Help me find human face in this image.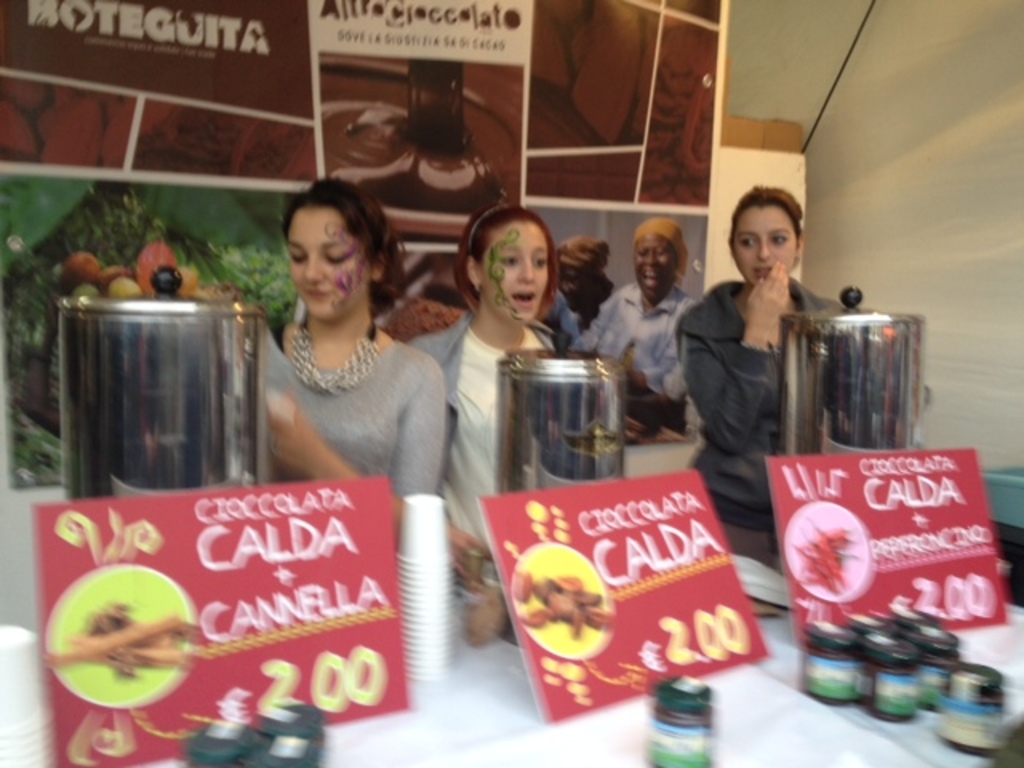
Found it: BBox(286, 205, 365, 315).
